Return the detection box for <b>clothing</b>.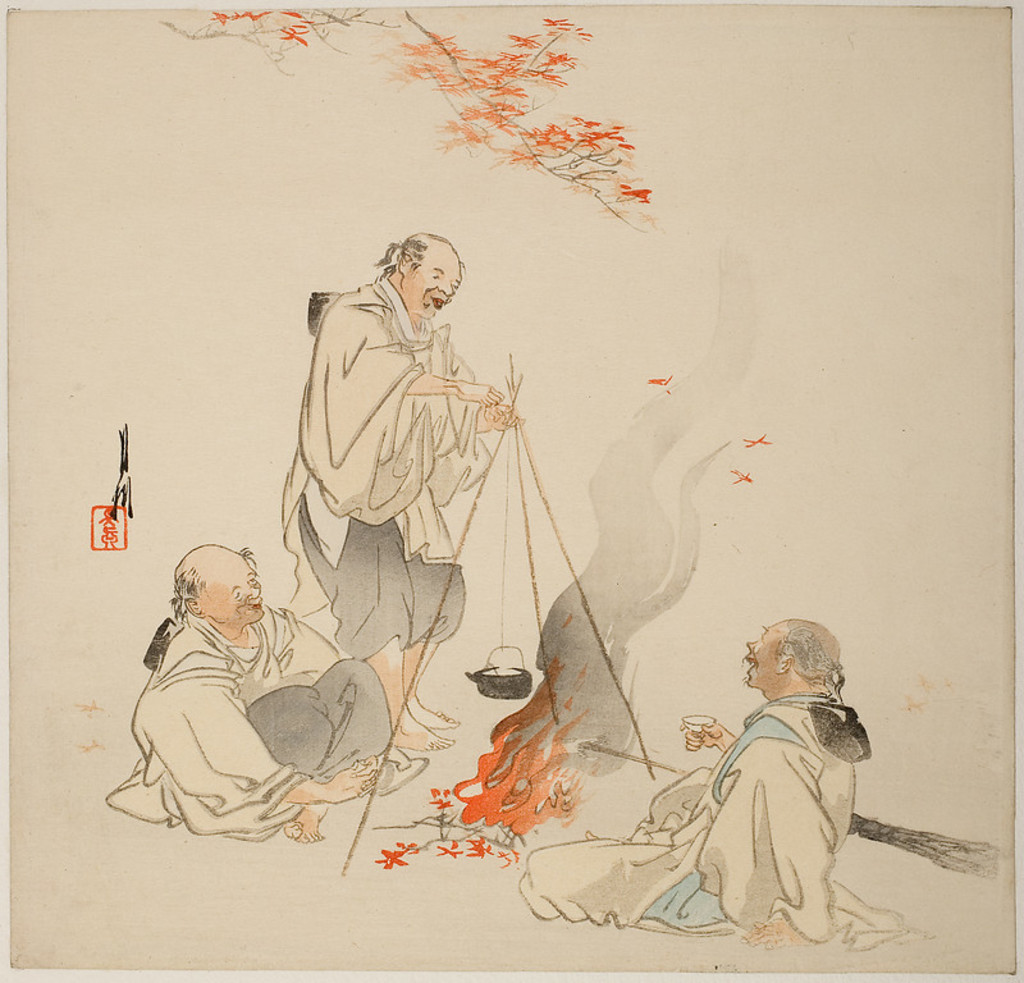
<region>672, 644, 874, 954</region>.
